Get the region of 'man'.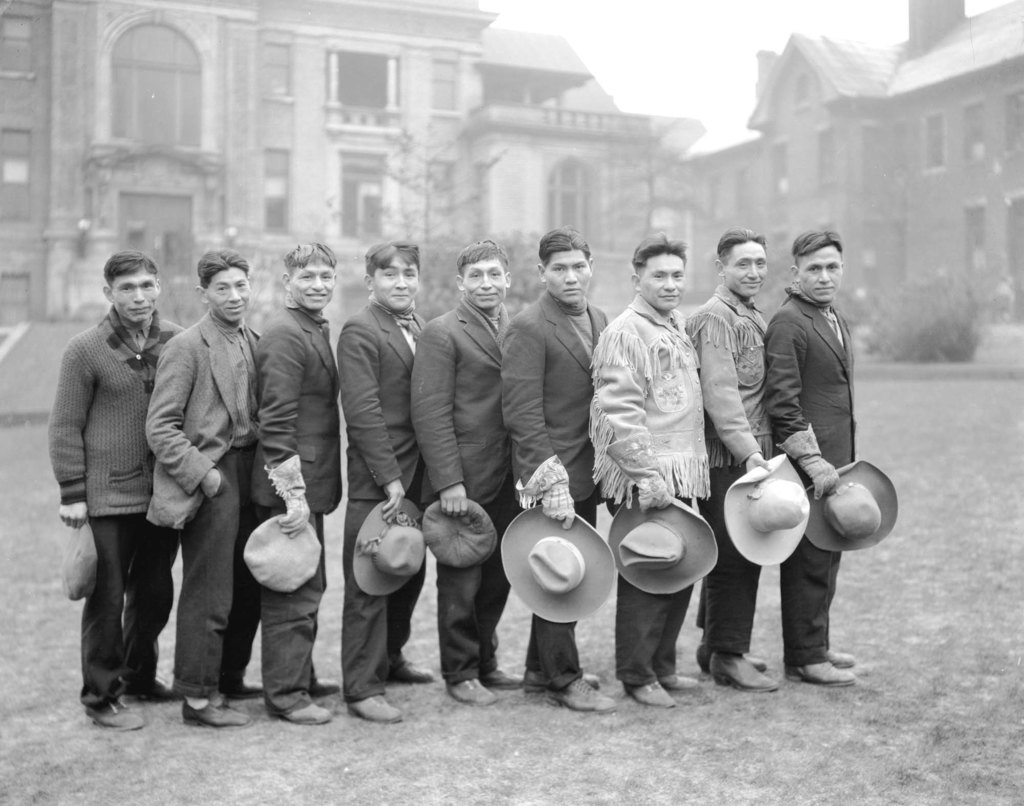
(337,243,433,721).
